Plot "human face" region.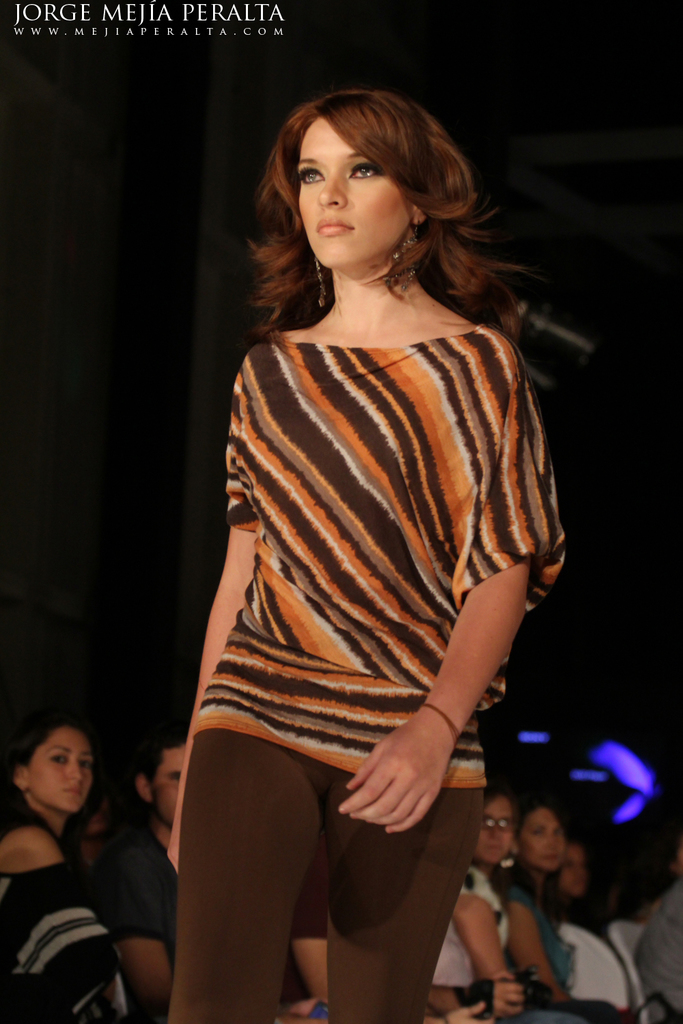
Plotted at region(145, 748, 182, 825).
